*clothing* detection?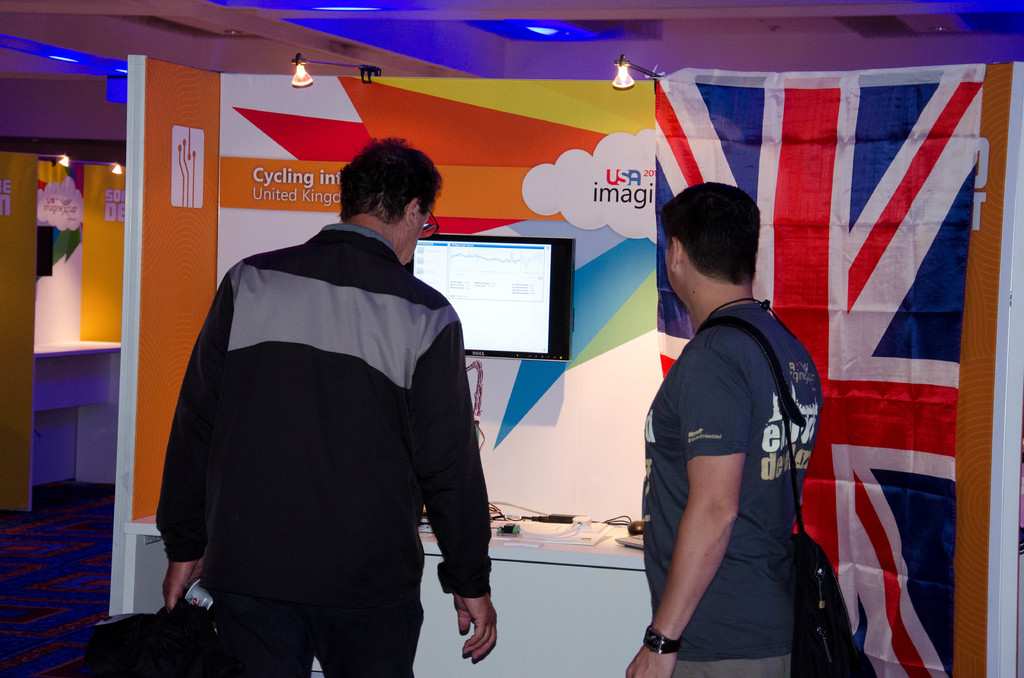
left=144, top=196, right=472, bottom=677
